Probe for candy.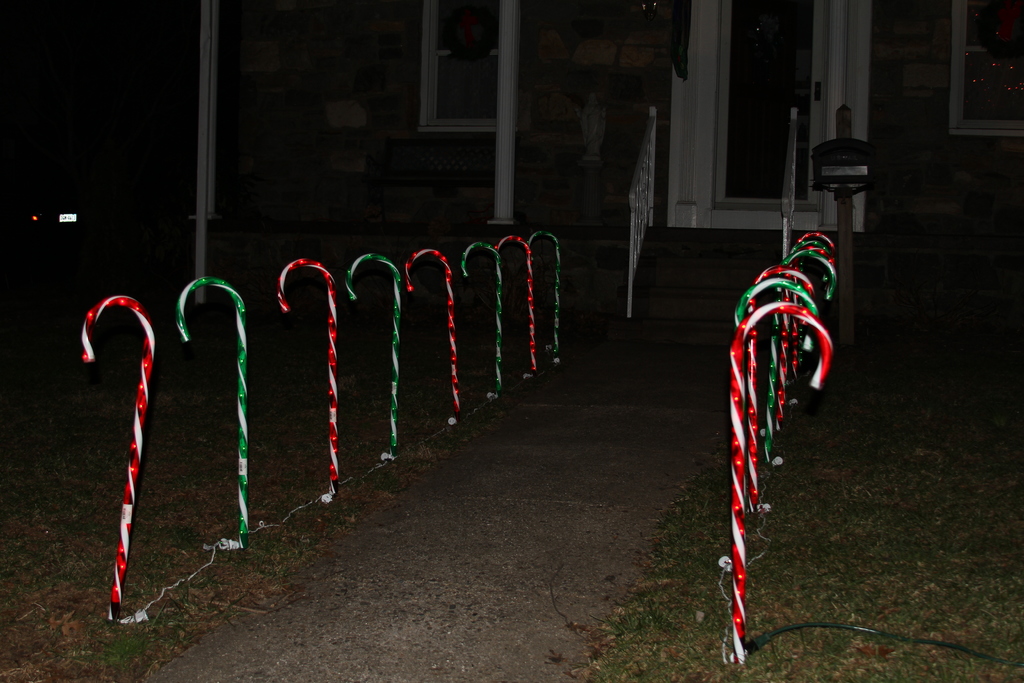
Probe result: (529, 230, 561, 364).
